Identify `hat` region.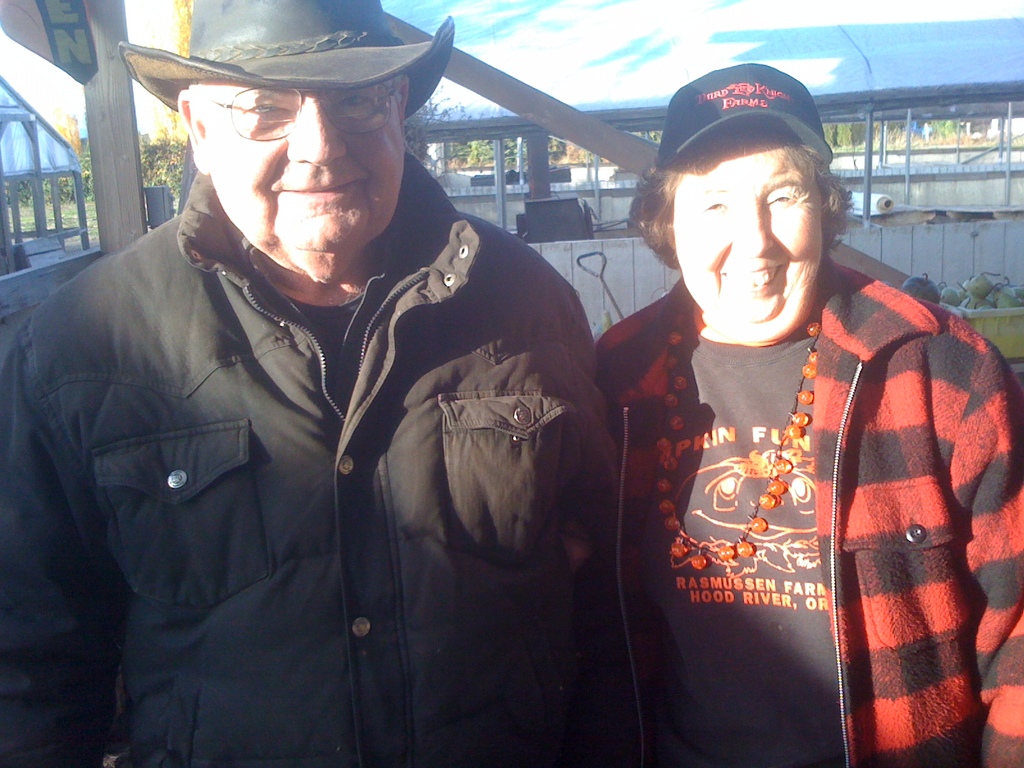
Region: {"left": 653, "top": 58, "right": 834, "bottom": 162}.
